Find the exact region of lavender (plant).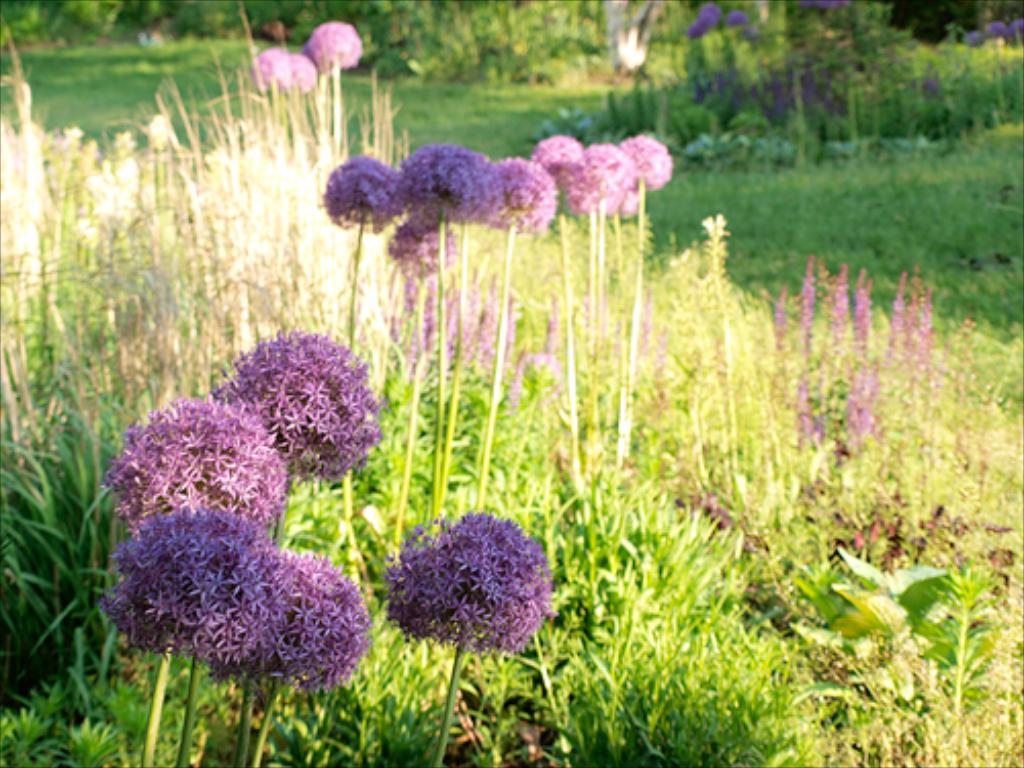
Exact region: bbox(399, 141, 500, 233).
